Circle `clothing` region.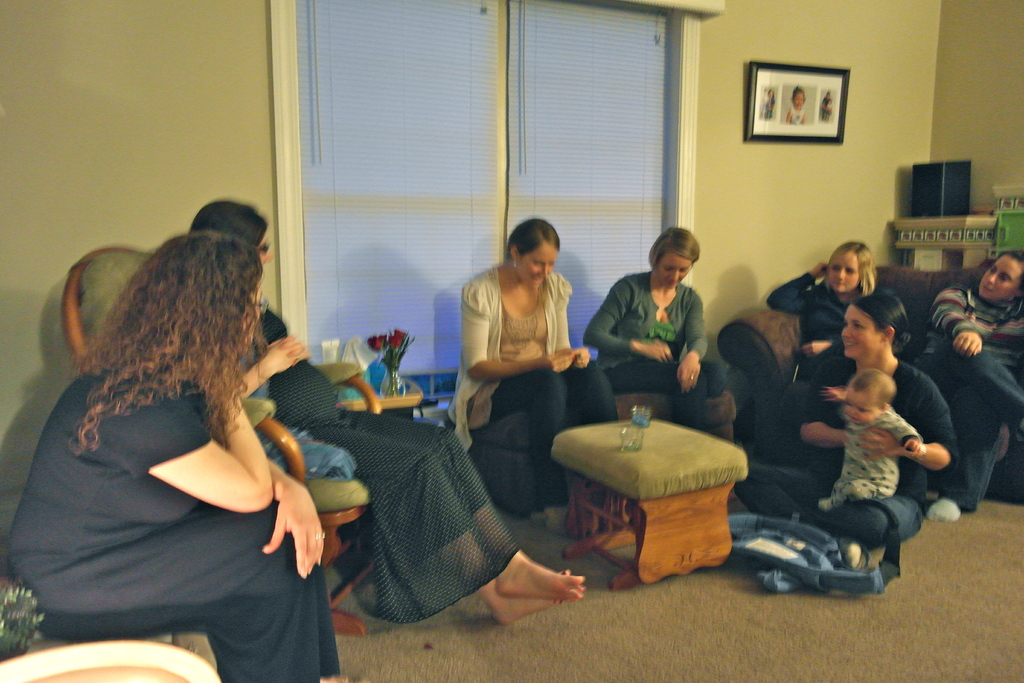
Region: select_region(227, 302, 529, 638).
